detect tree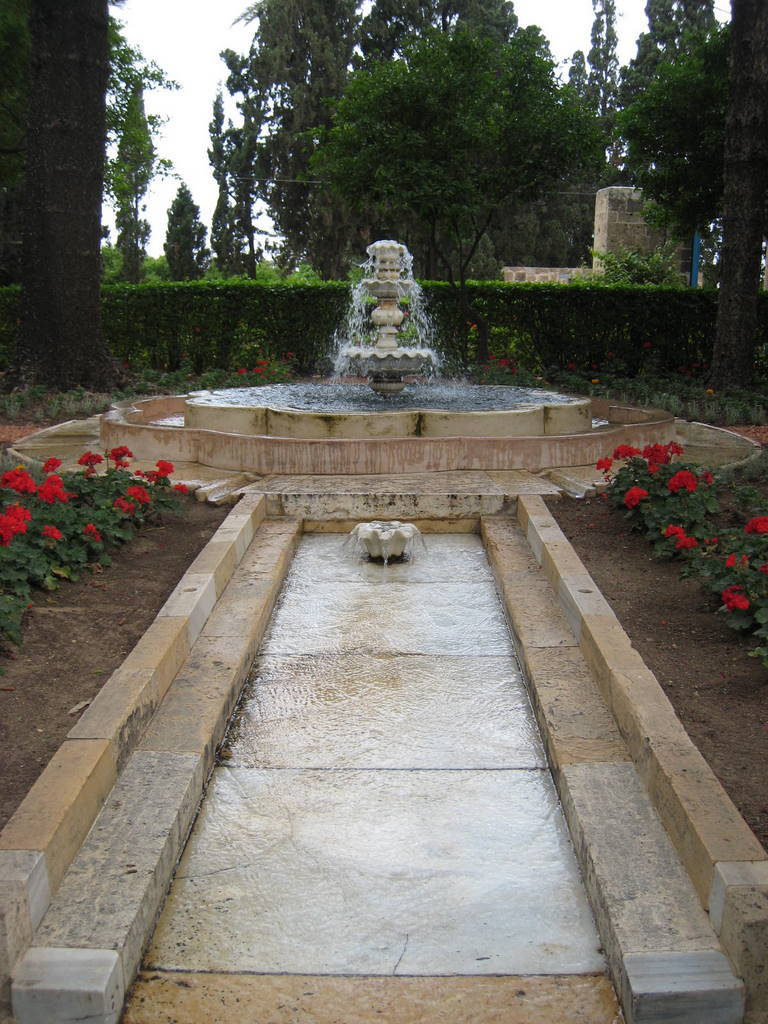
<region>562, 53, 589, 185</region>
